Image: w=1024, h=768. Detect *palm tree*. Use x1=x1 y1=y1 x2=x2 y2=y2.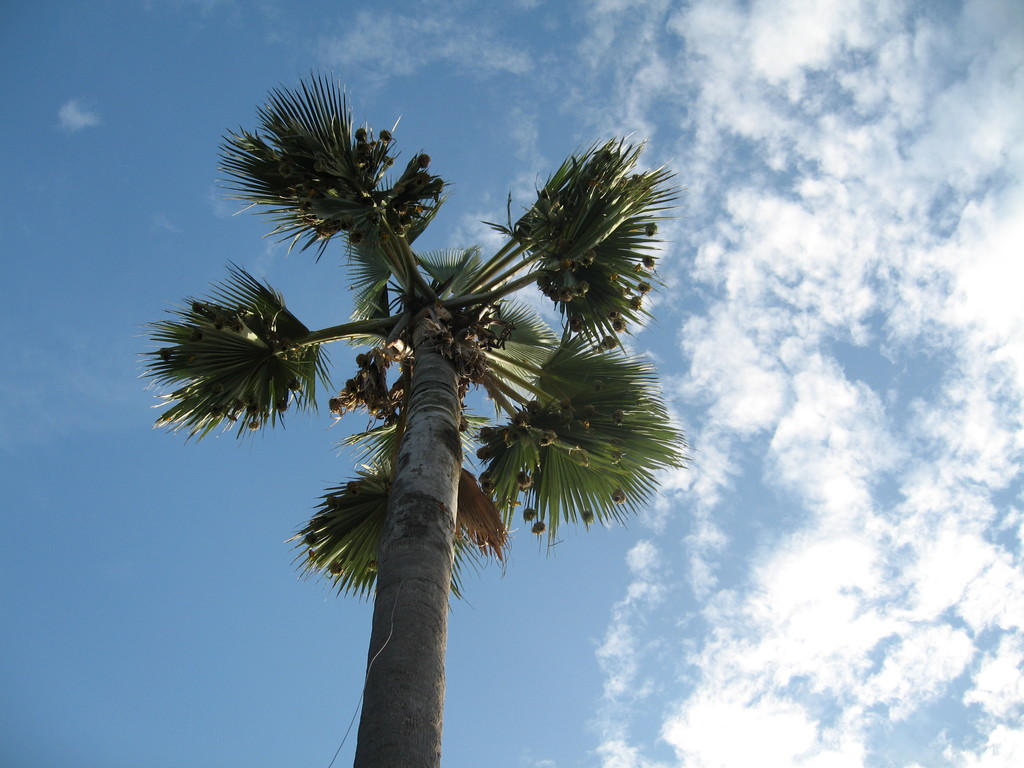
x1=139 y1=74 x2=683 y2=767.
